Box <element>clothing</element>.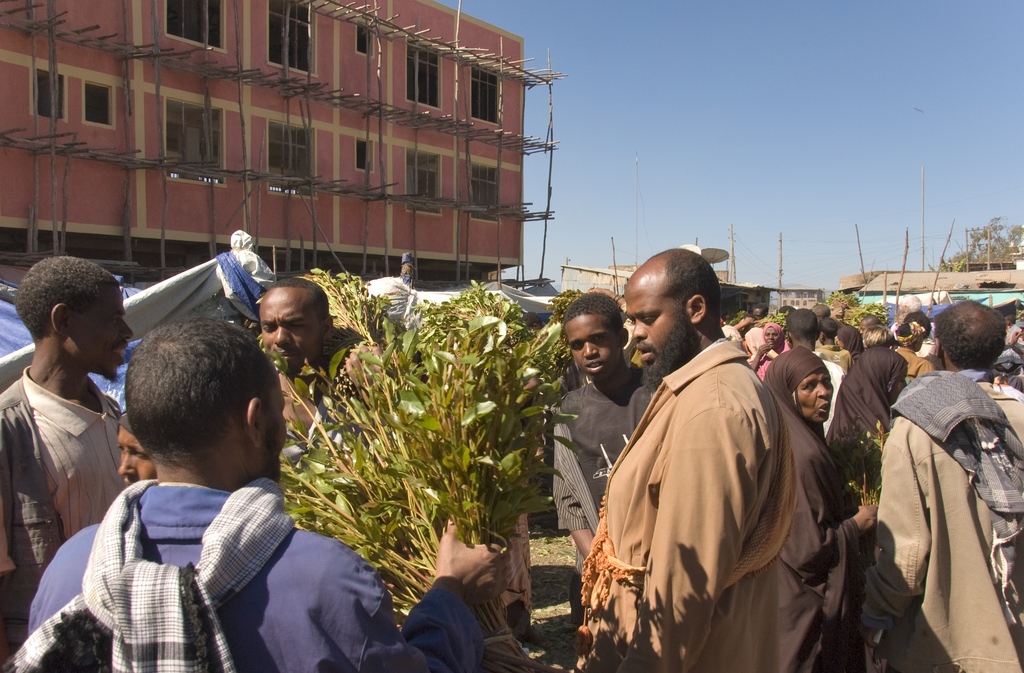
(761,348,870,672).
